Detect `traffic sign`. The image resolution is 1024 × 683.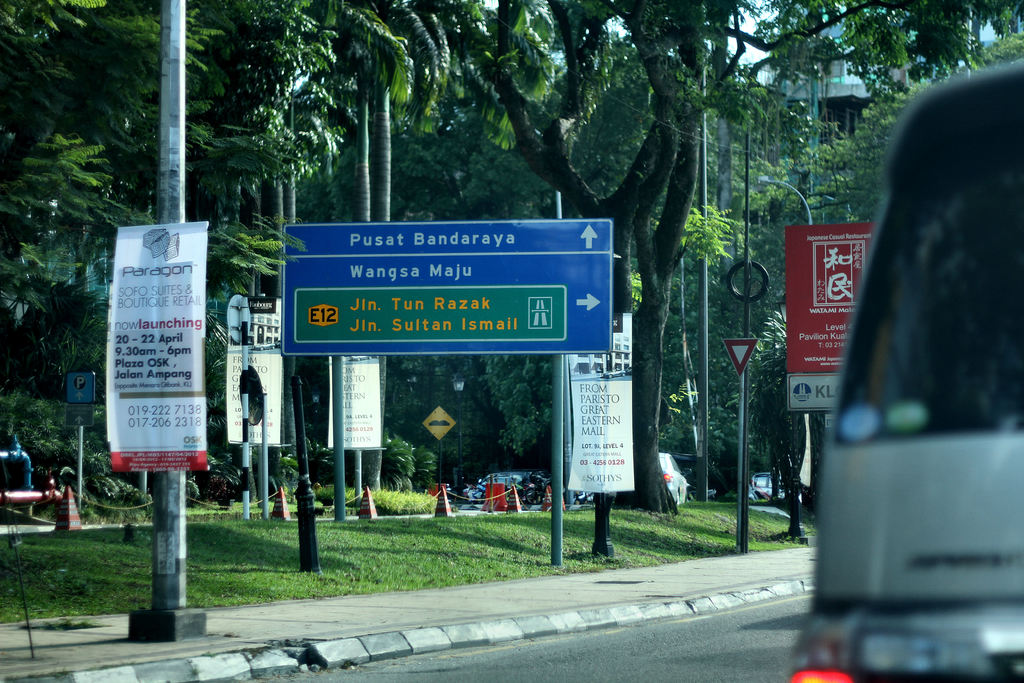
region(421, 404, 456, 442).
